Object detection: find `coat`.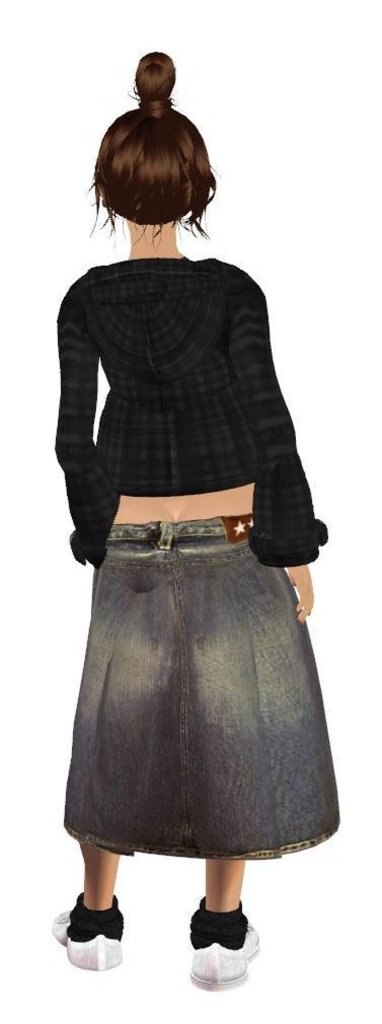
box=[50, 252, 325, 572].
